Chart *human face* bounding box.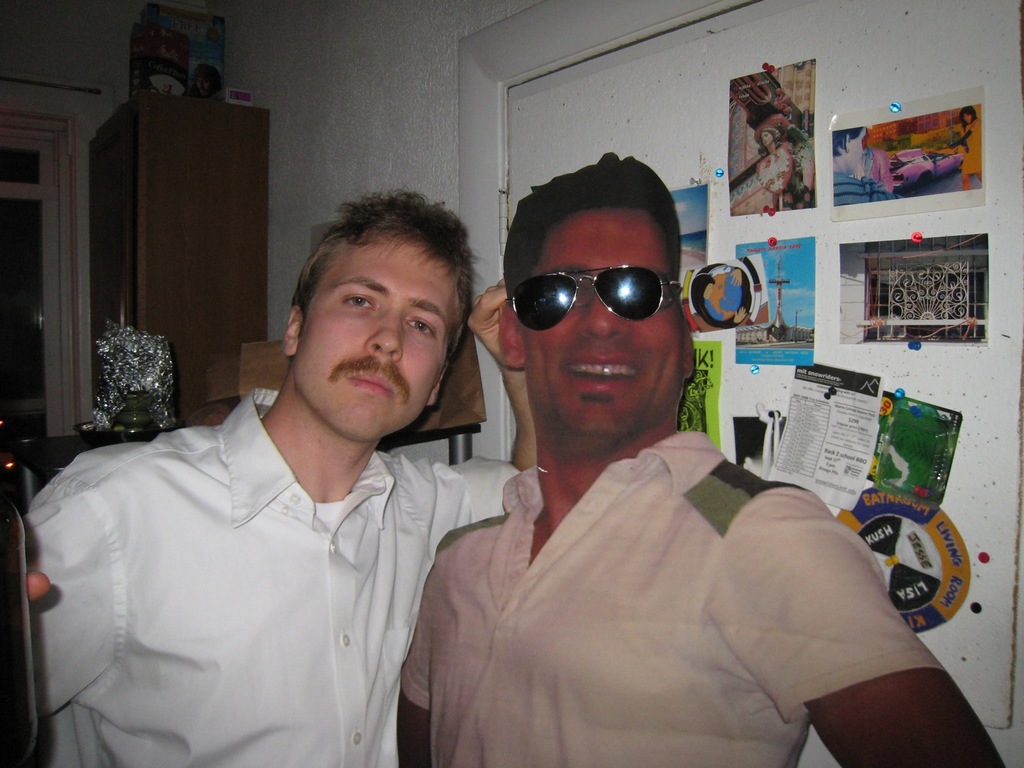
Charted: [760,131,774,147].
